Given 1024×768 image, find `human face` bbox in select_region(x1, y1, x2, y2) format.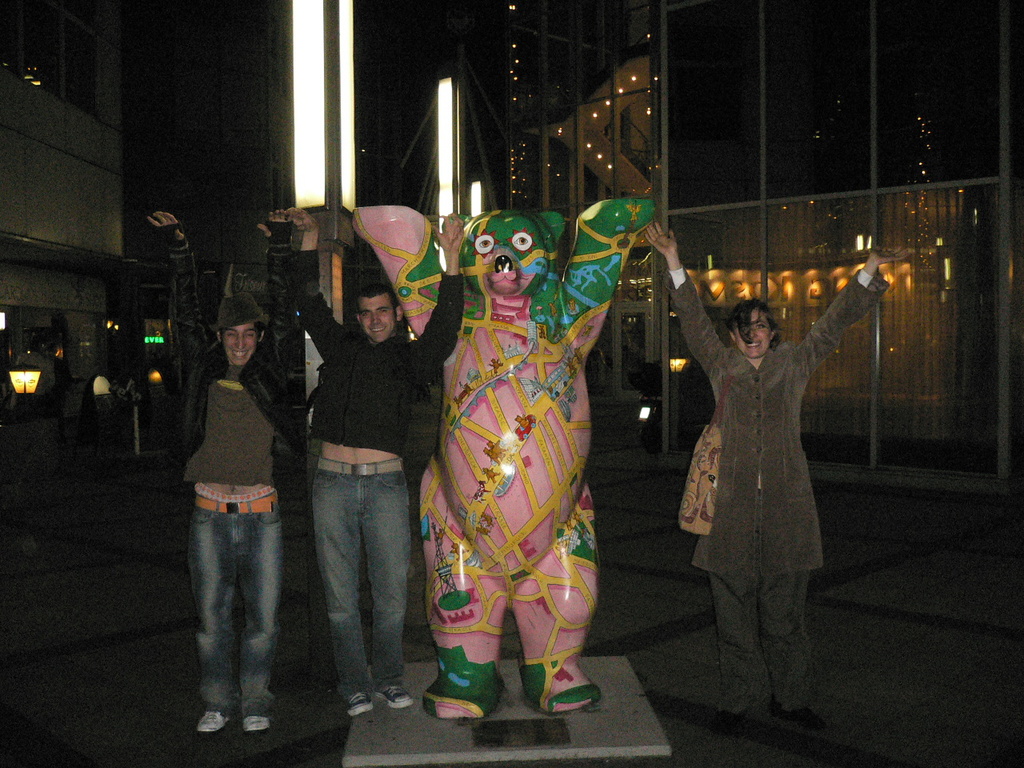
select_region(734, 305, 773, 355).
